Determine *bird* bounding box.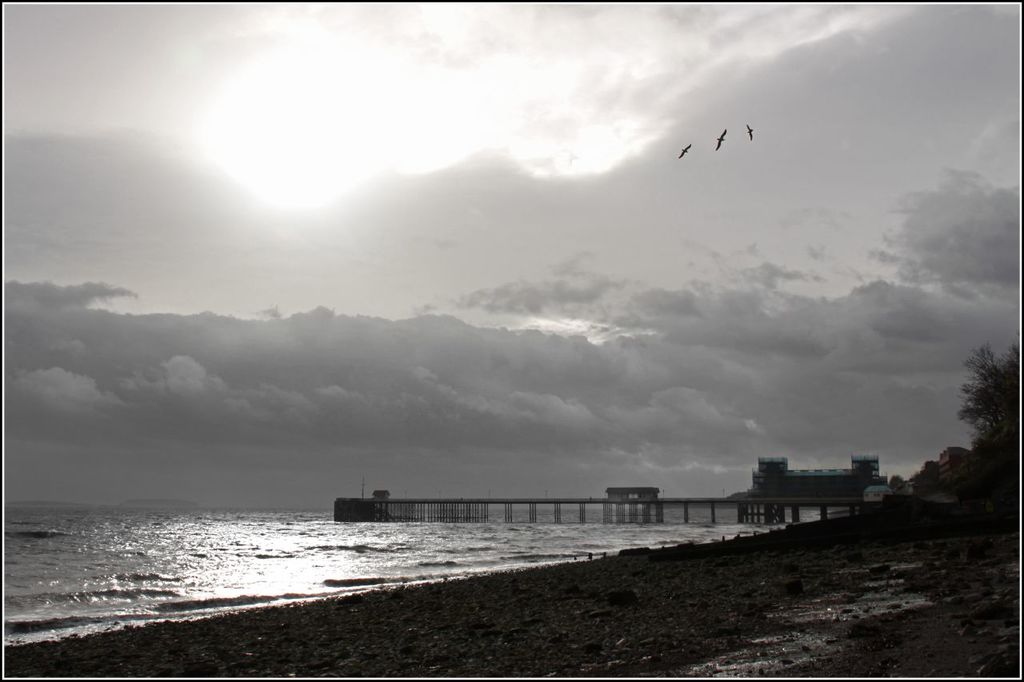
Determined: 677/144/694/156.
